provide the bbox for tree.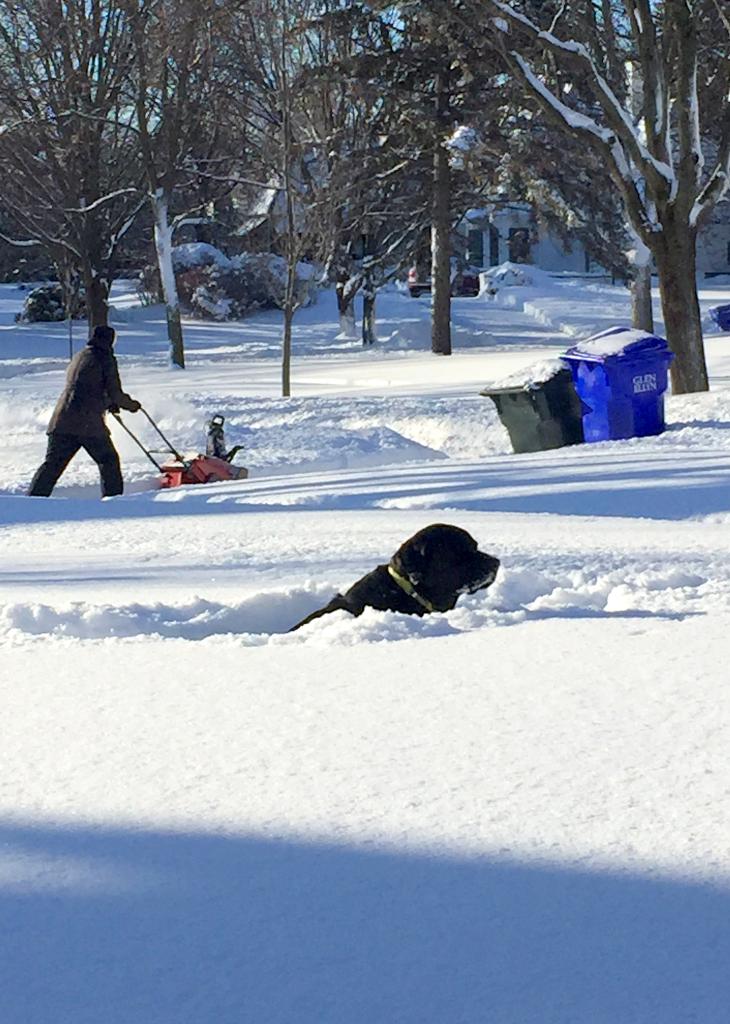
region(482, 1, 729, 372).
